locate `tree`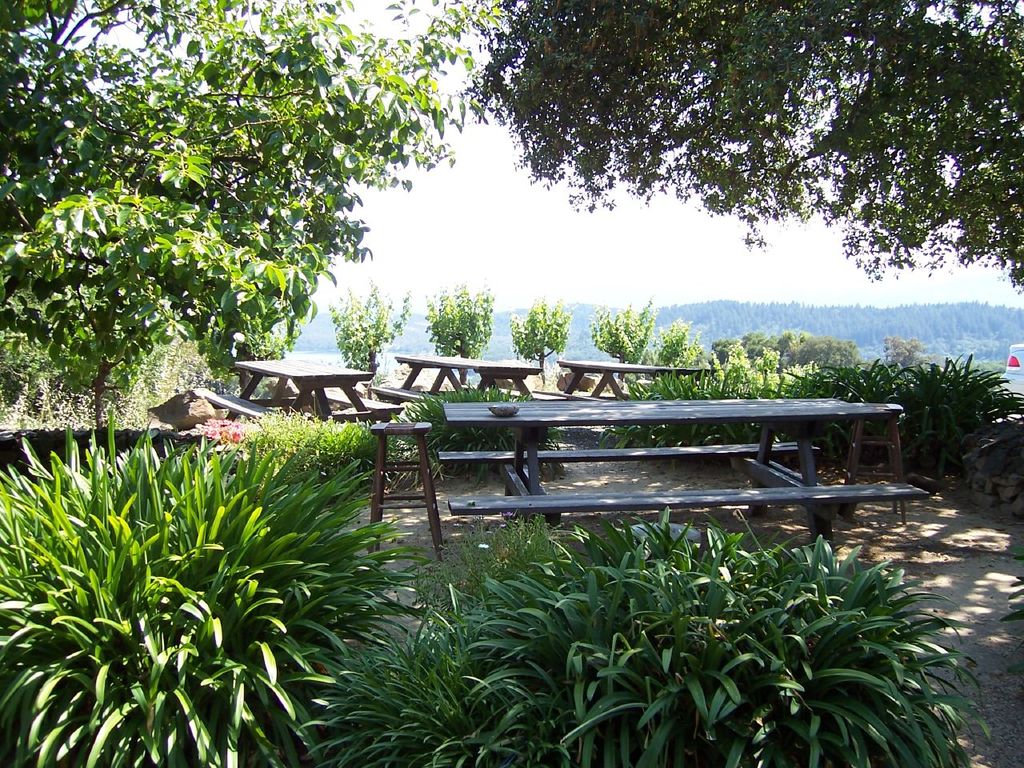
bbox=(422, 282, 496, 389)
